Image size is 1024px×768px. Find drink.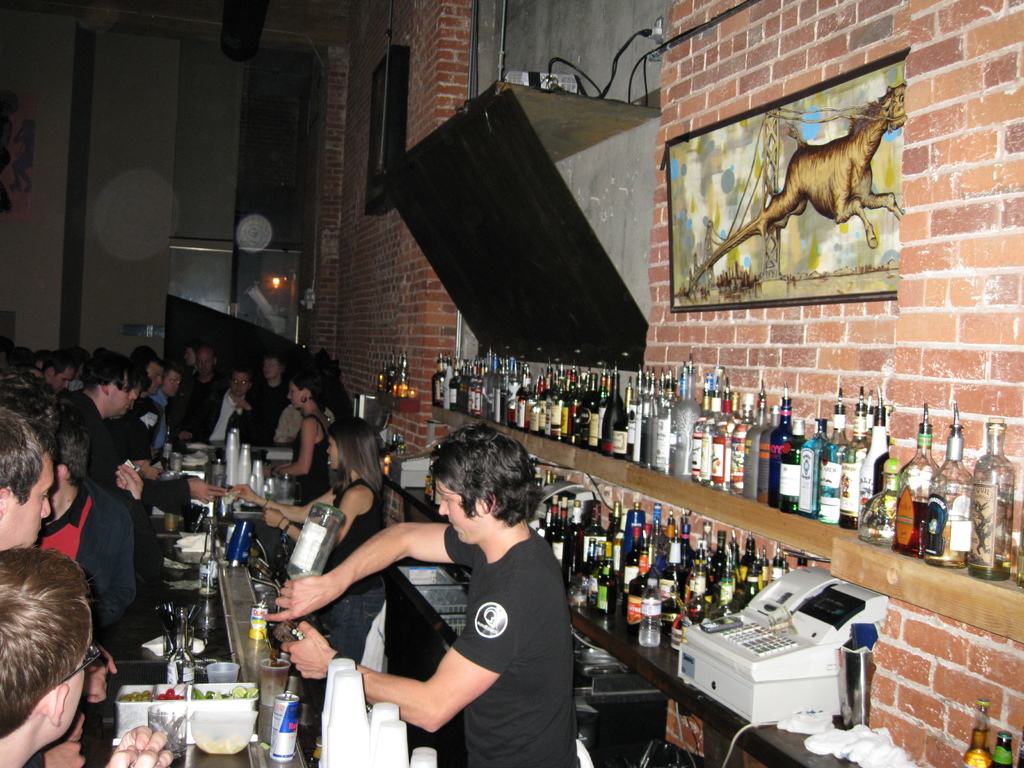
locate(860, 448, 895, 547).
